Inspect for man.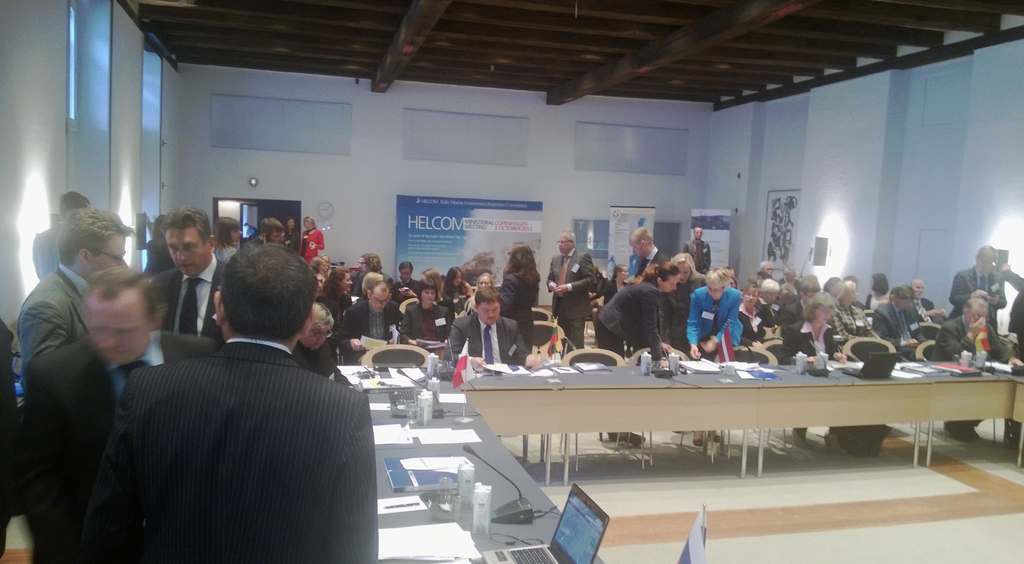
Inspection: x1=629 y1=225 x2=673 y2=280.
